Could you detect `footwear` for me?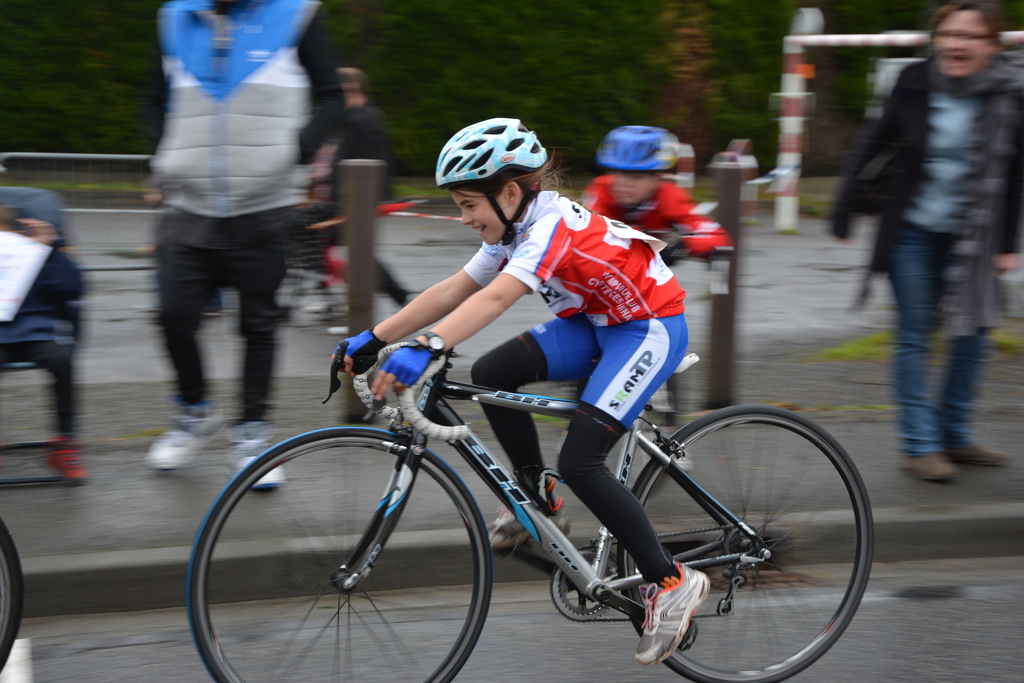
Detection result: 150, 411, 221, 468.
